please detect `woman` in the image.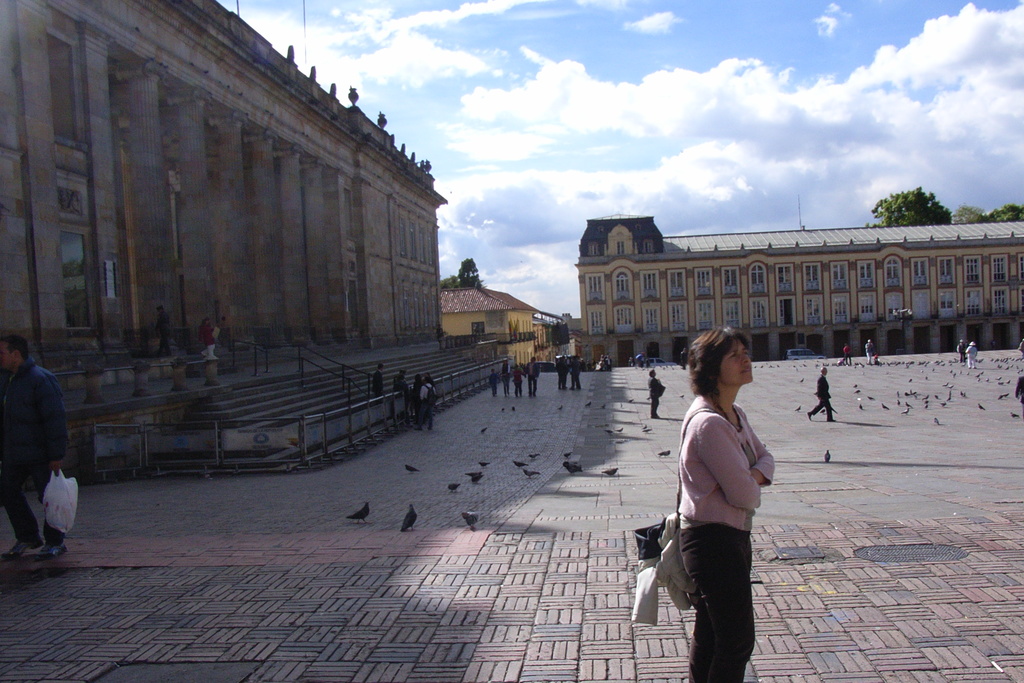
[664,308,783,665].
